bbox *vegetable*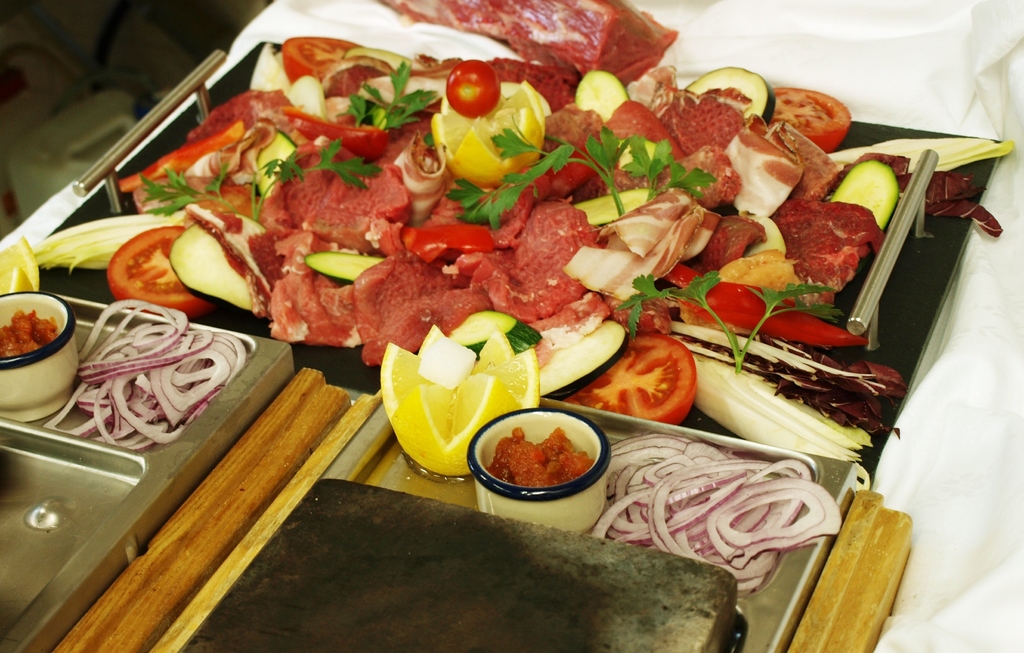
box=[444, 314, 538, 354]
